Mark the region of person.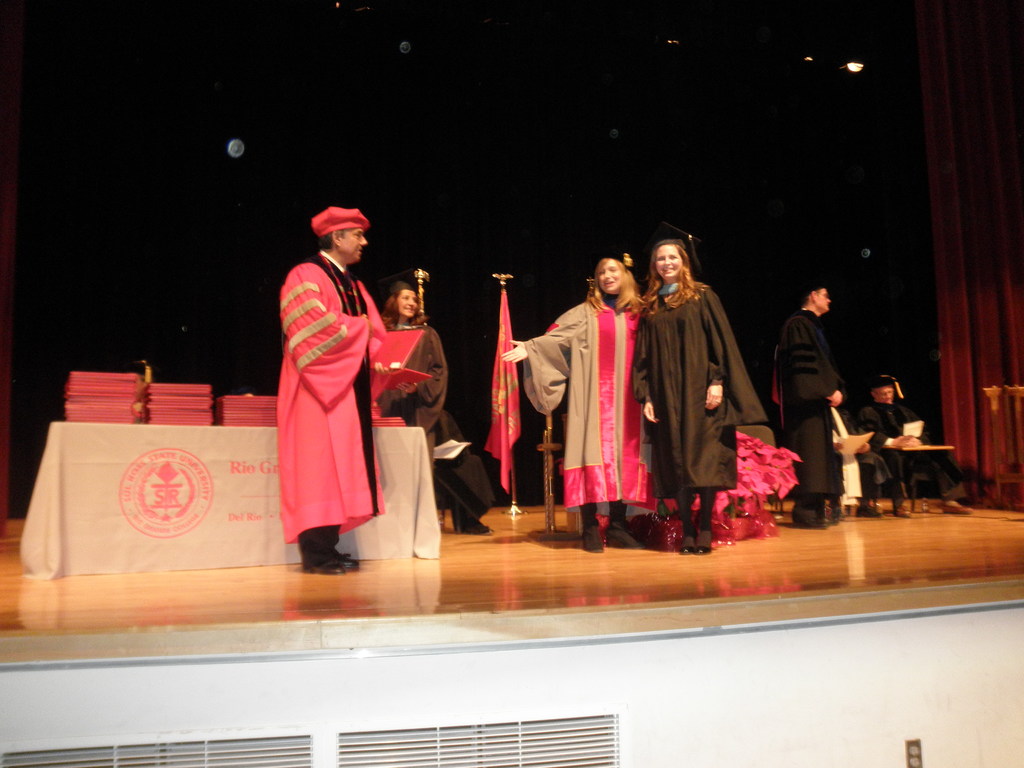
Region: x1=769, y1=281, x2=846, y2=523.
